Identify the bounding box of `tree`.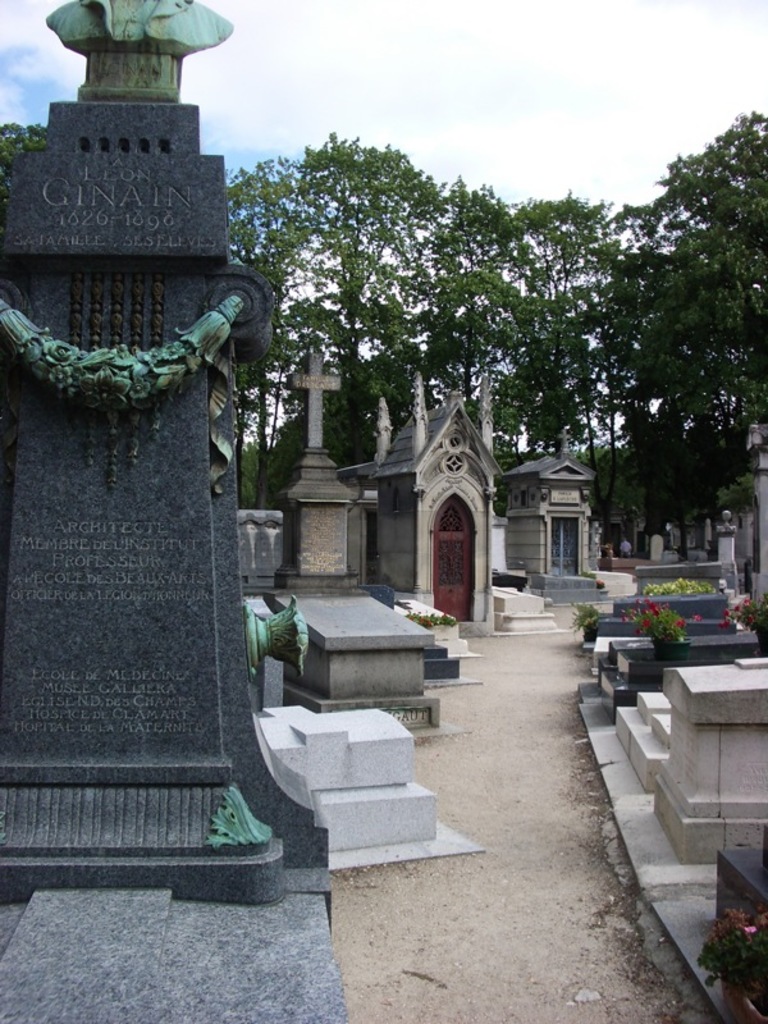
586, 115, 767, 622.
